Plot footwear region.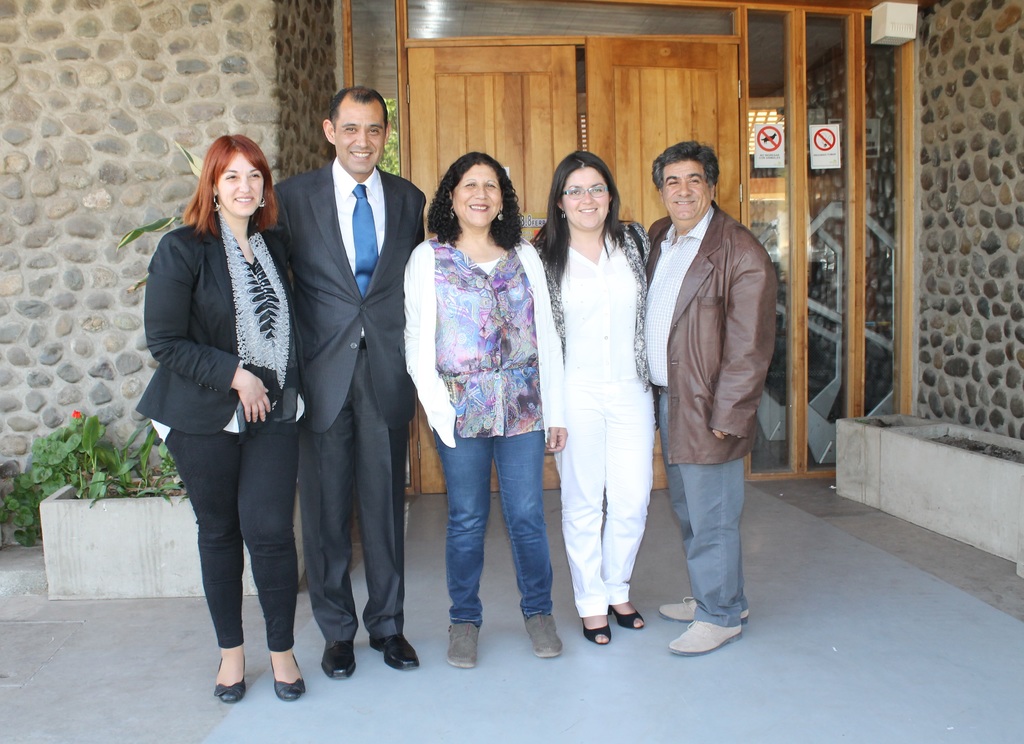
Plotted at bbox=(445, 624, 481, 670).
